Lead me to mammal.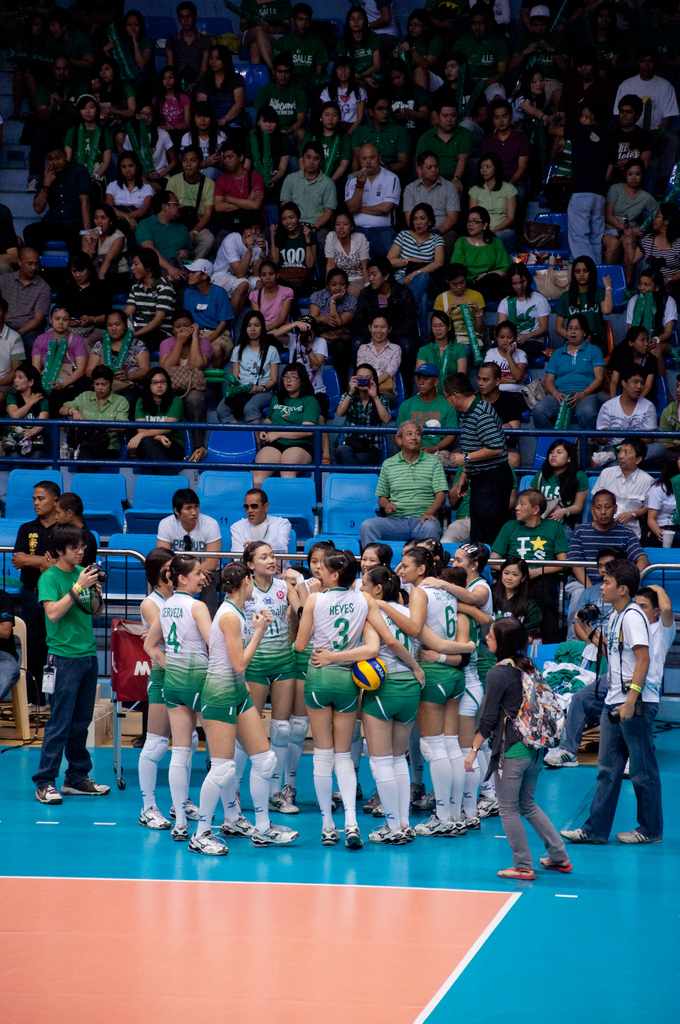
Lead to x1=375 y1=541 x2=467 y2=835.
